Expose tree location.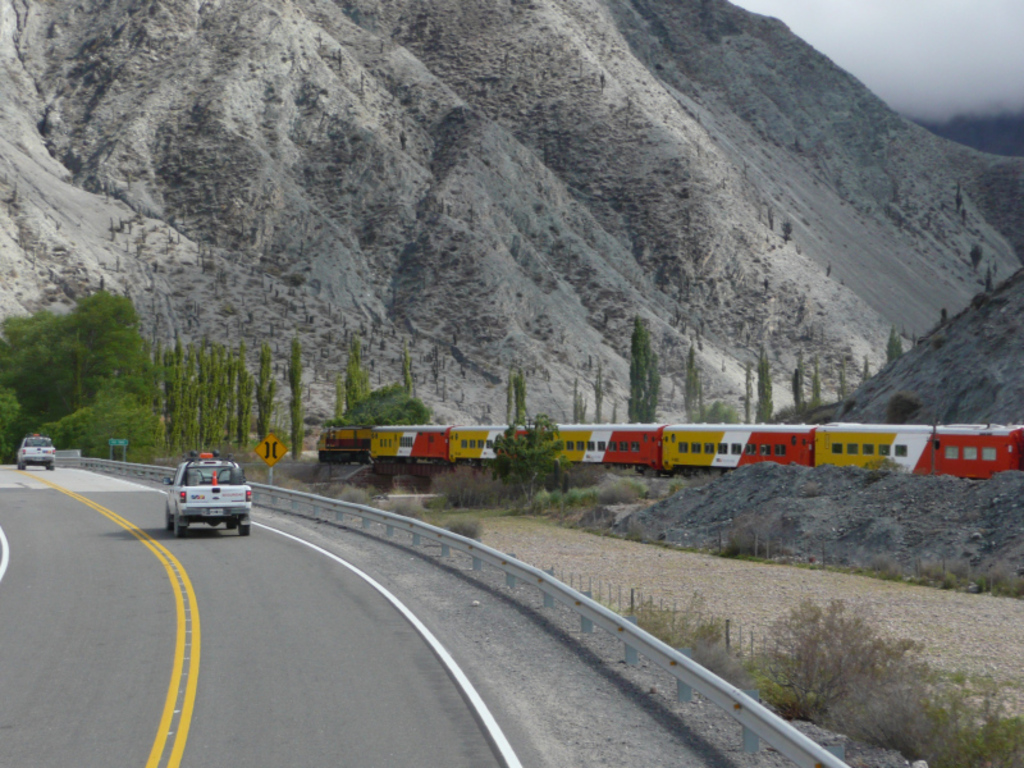
Exposed at left=502, top=369, right=508, bottom=425.
